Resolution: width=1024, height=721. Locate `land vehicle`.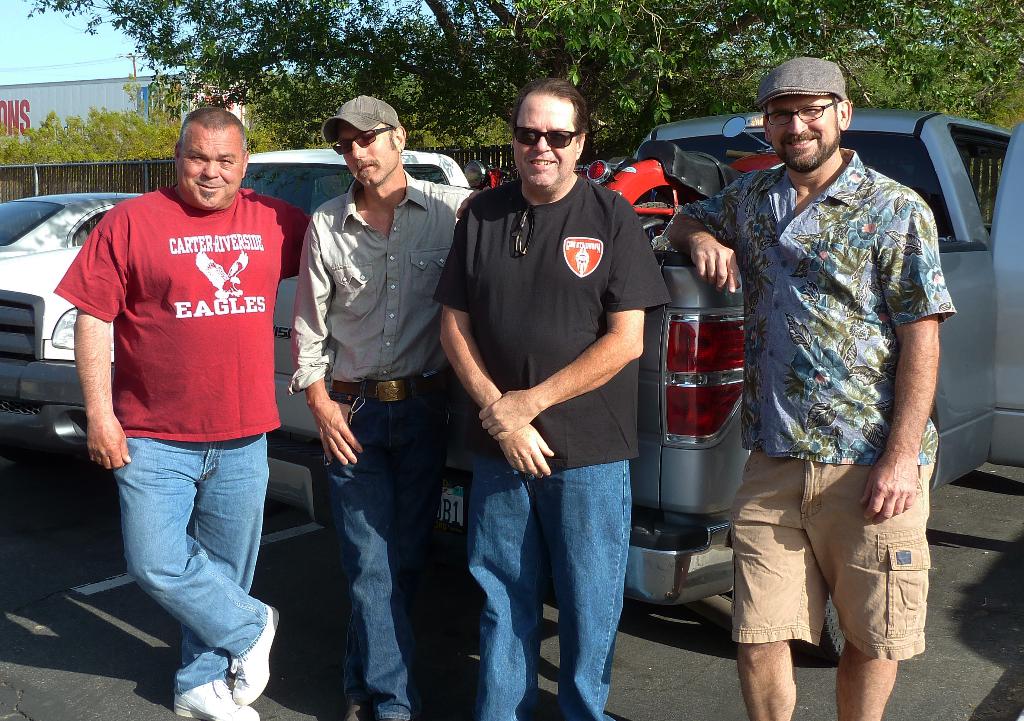
l=0, t=150, r=470, b=466.
